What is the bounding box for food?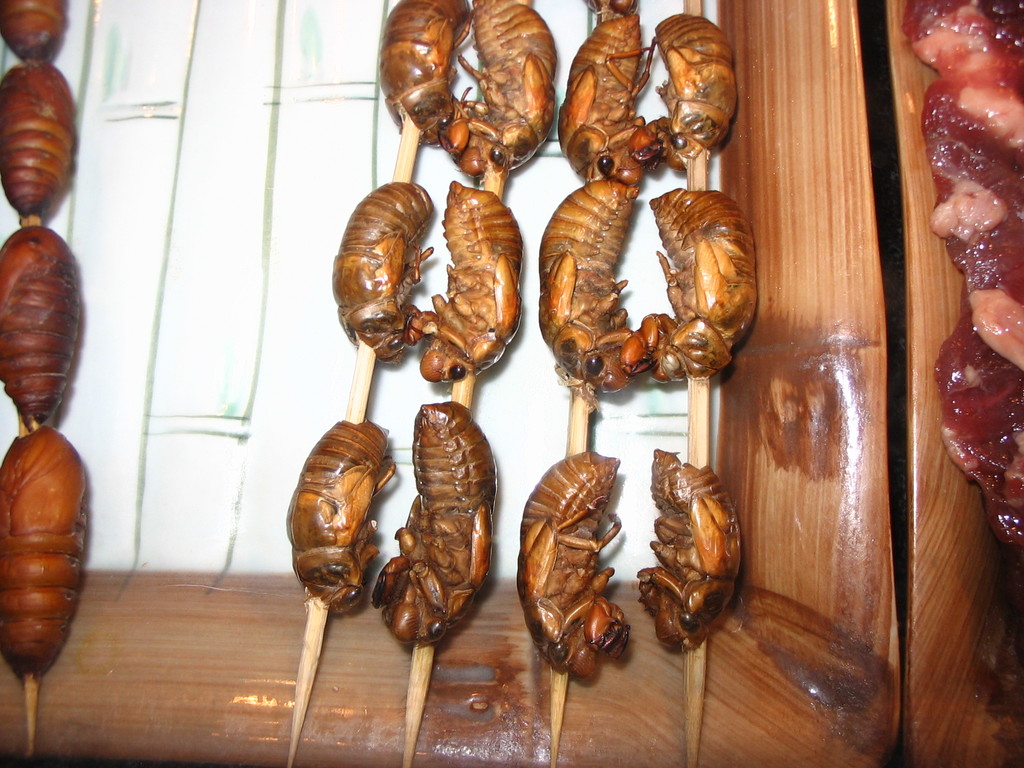
detection(516, 451, 630, 682).
